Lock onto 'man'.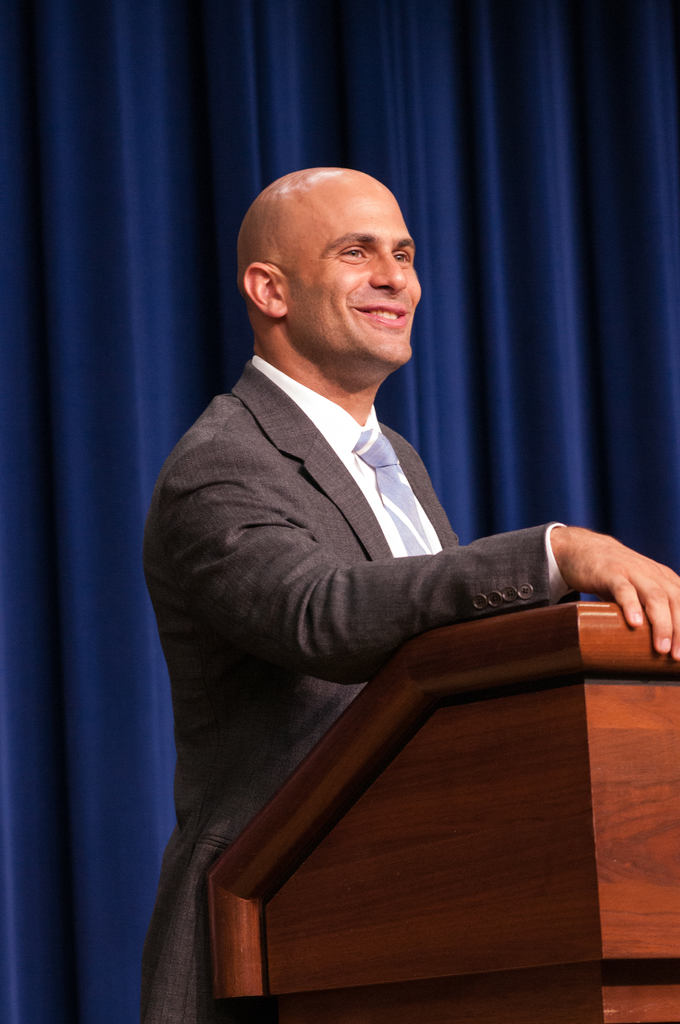
Locked: 137 169 619 904.
